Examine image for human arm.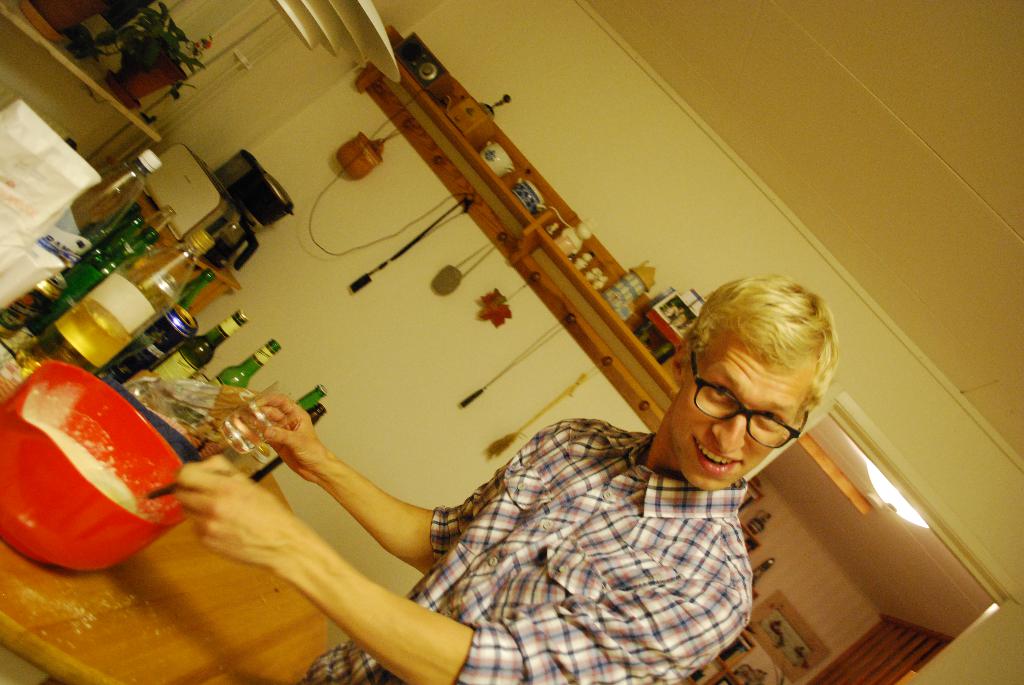
Examination result: [259, 390, 575, 581].
